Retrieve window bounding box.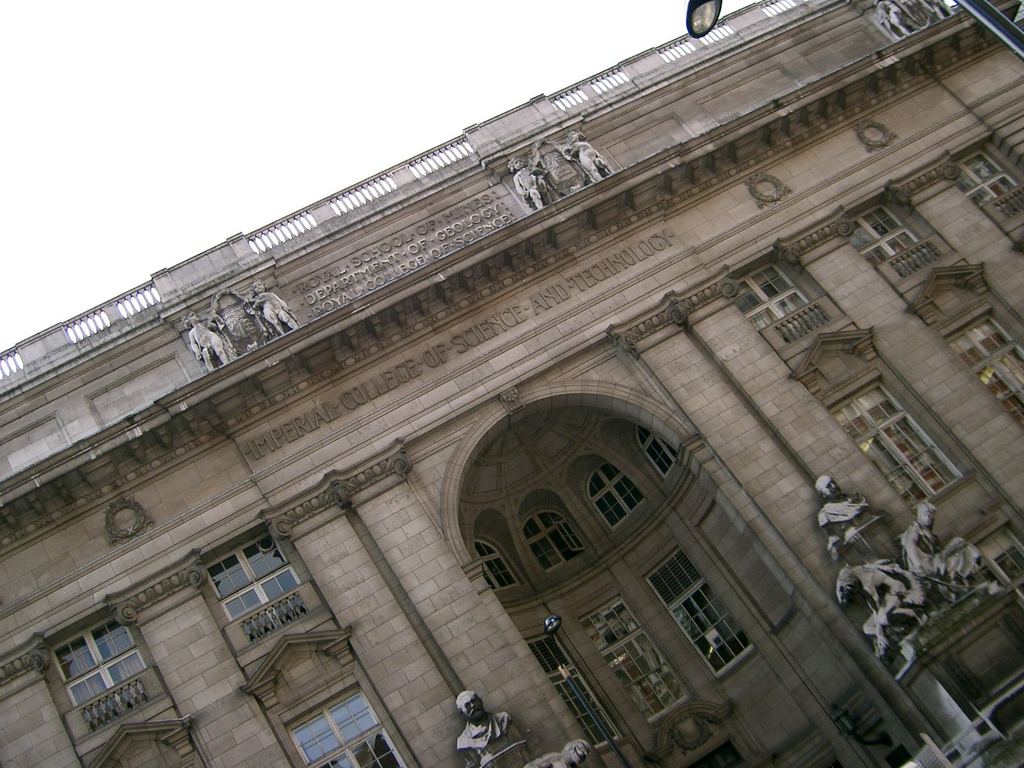
Bounding box: <bbox>640, 543, 752, 668</bbox>.
